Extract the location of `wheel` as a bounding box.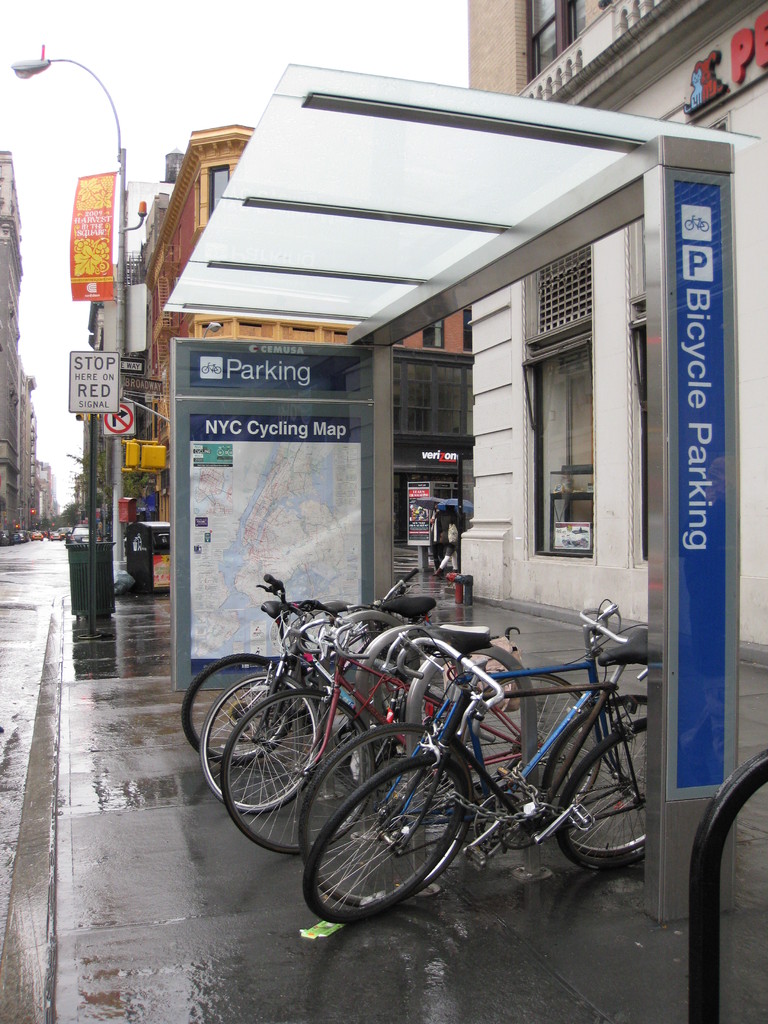
236 693 366 865.
